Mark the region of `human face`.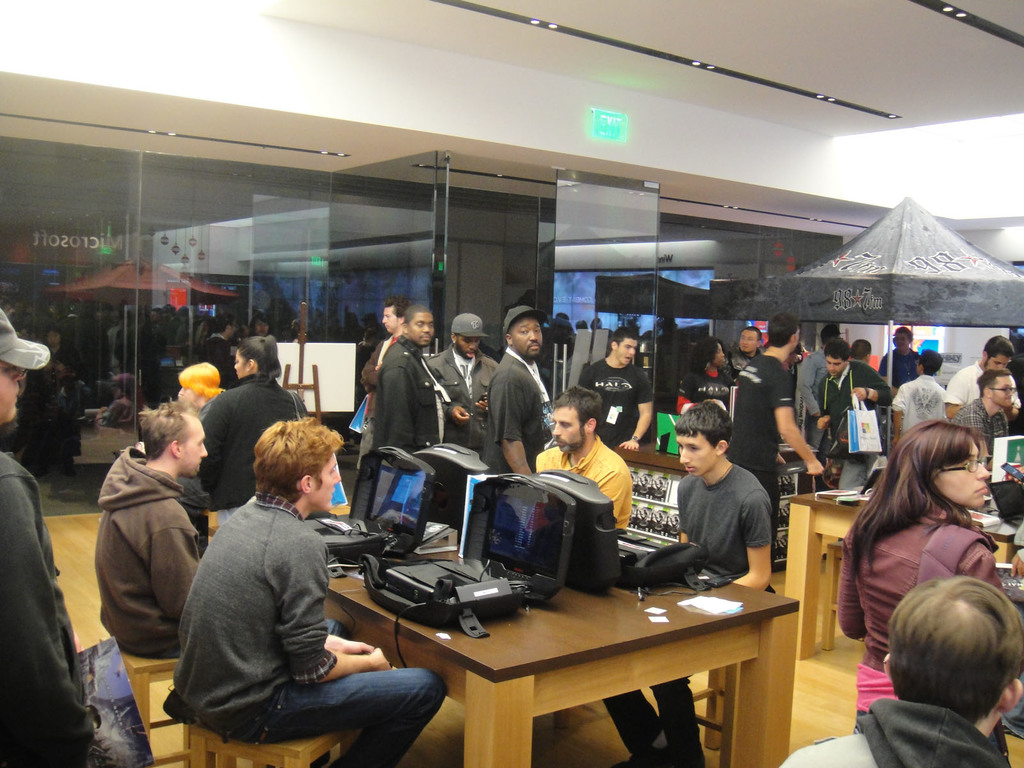
Region: bbox(615, 336, 642, 365).
